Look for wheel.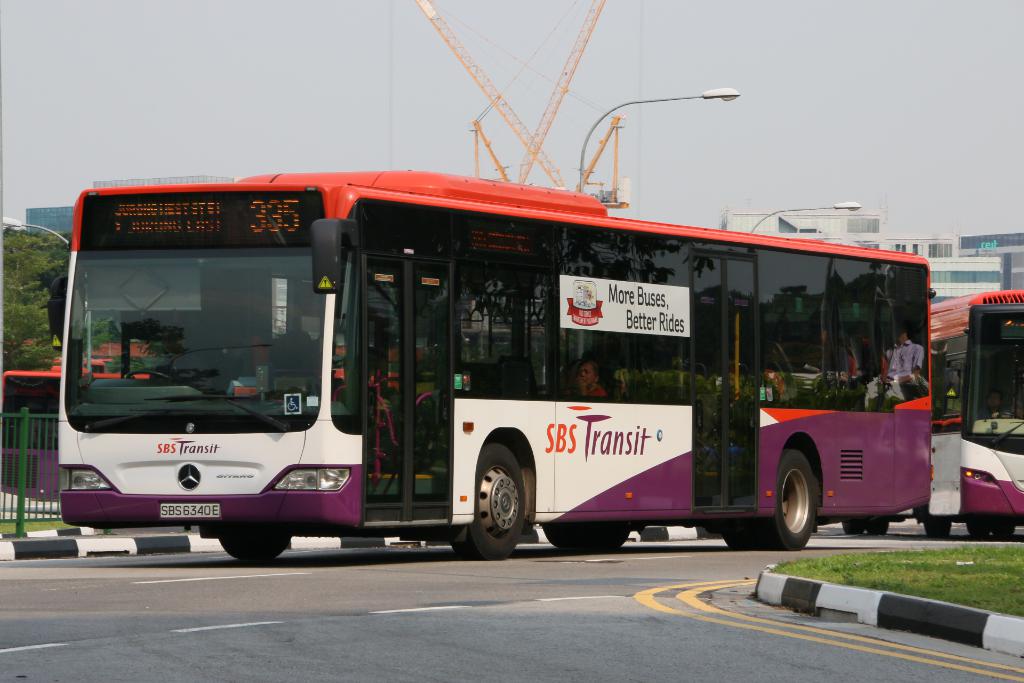
Found: bbox=(218, 531, 288, 567).
